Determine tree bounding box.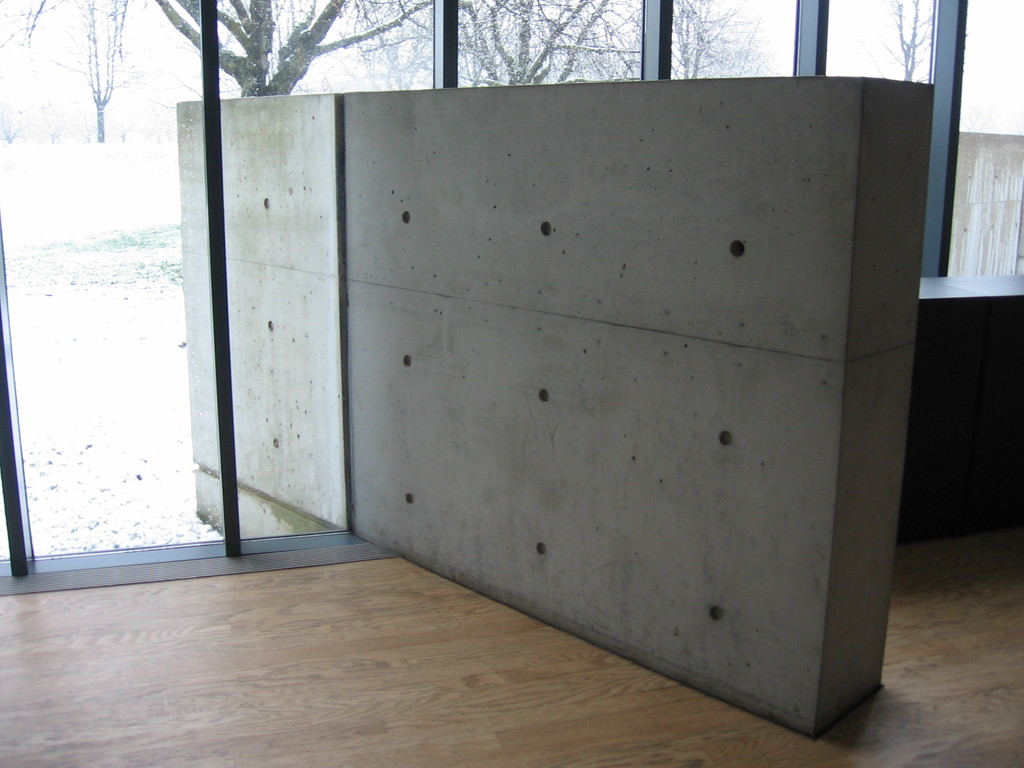
Determined: detection(671, 0, 774, 83).
